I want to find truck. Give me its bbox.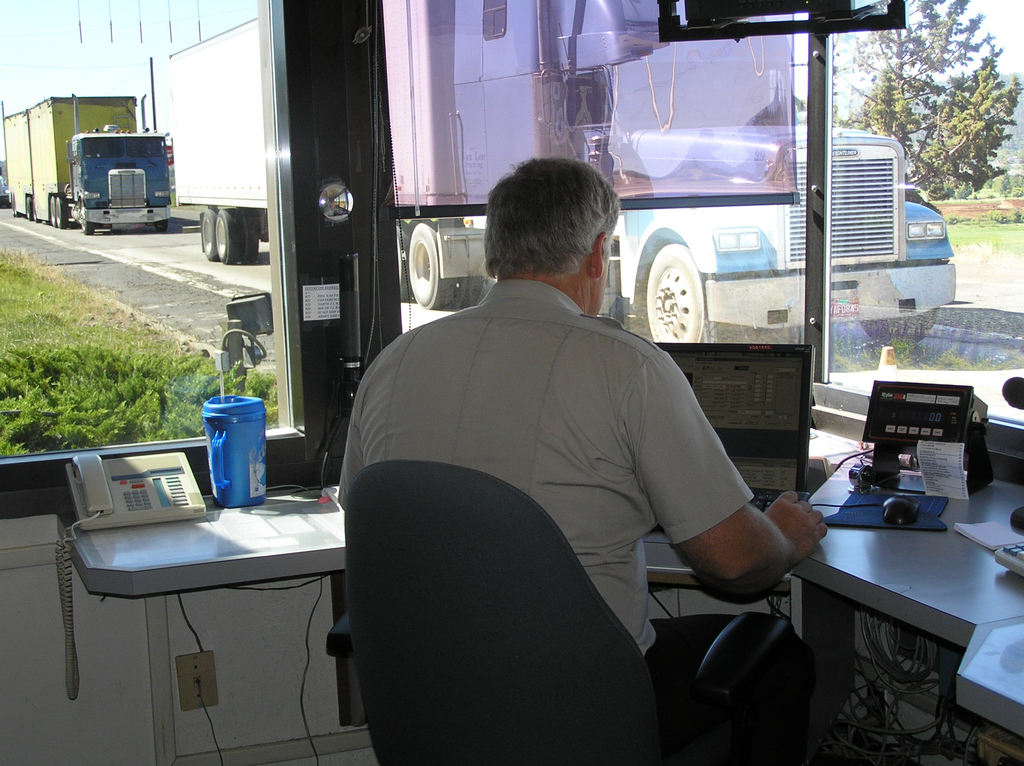
[left=173, top=0, right=961, bottom=345].
